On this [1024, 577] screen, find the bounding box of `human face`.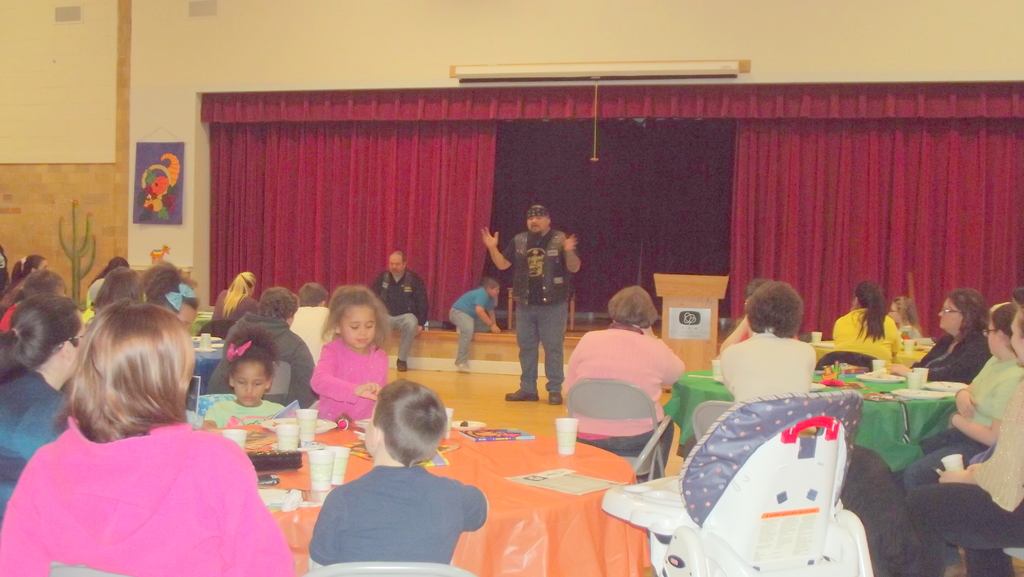
Bounding box: l=339, t=309, r=375, b=349.
